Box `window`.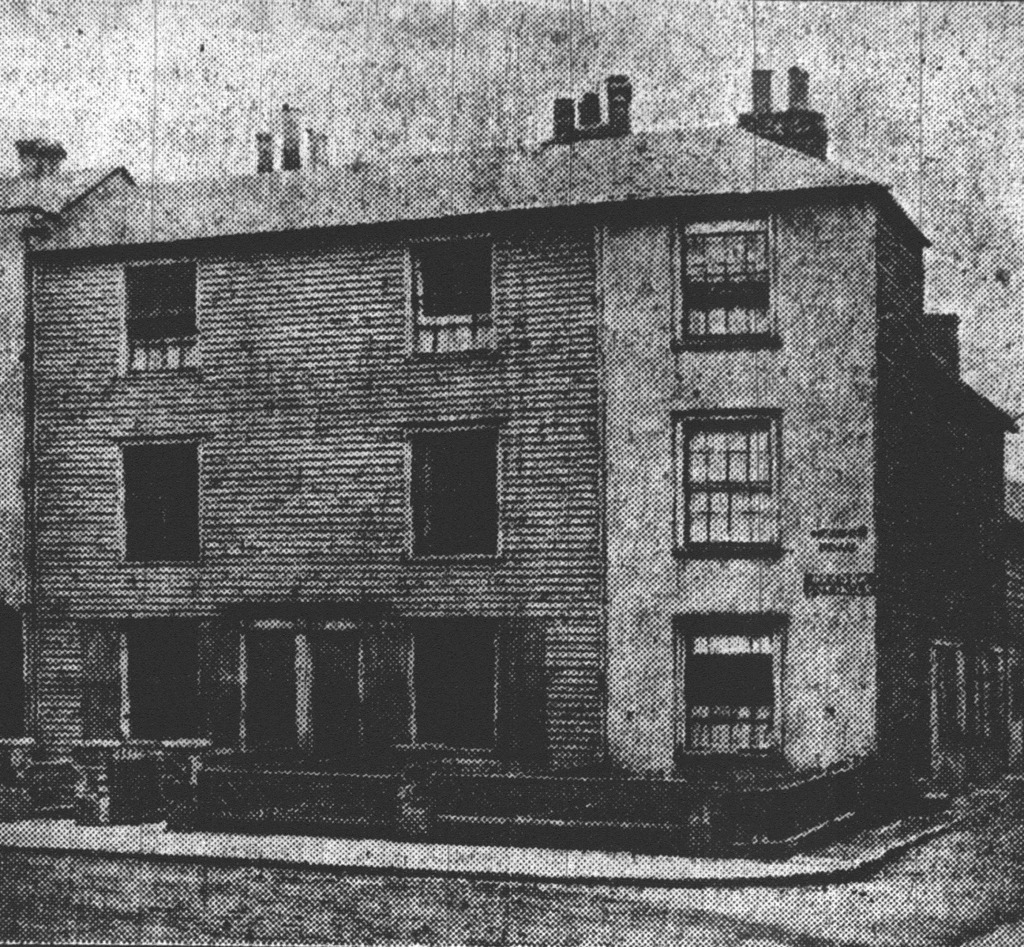
x1=121 y1=444 x2=203 y2=563.
